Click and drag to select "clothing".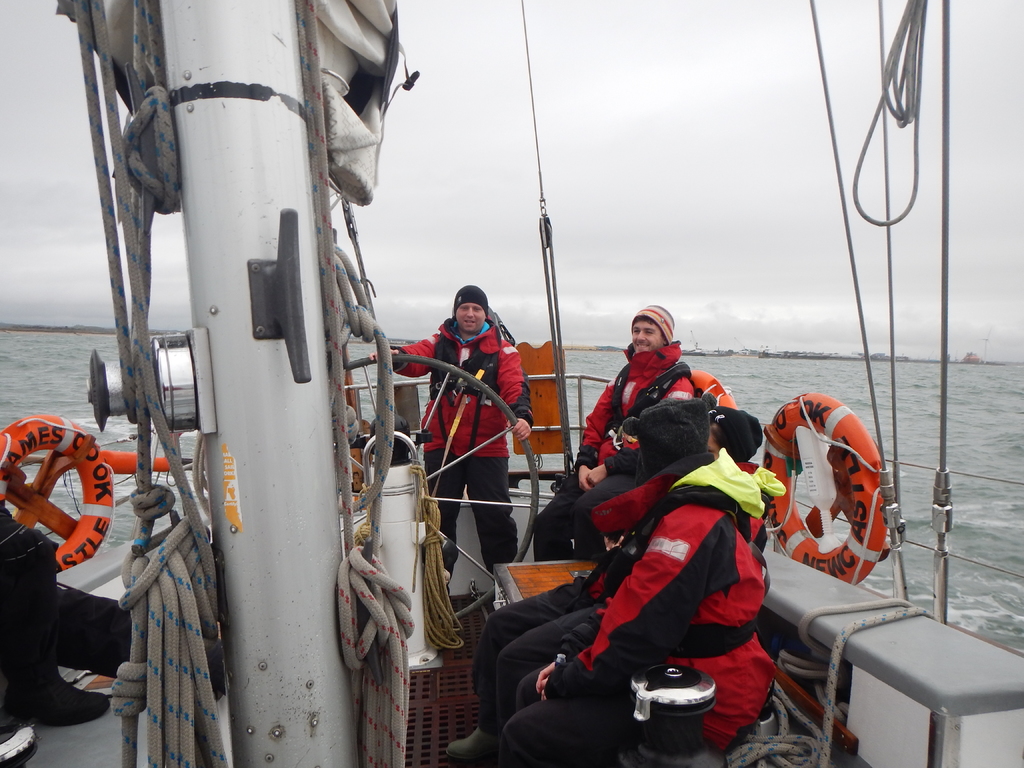
Selection: [477, 462, 785, 732].
